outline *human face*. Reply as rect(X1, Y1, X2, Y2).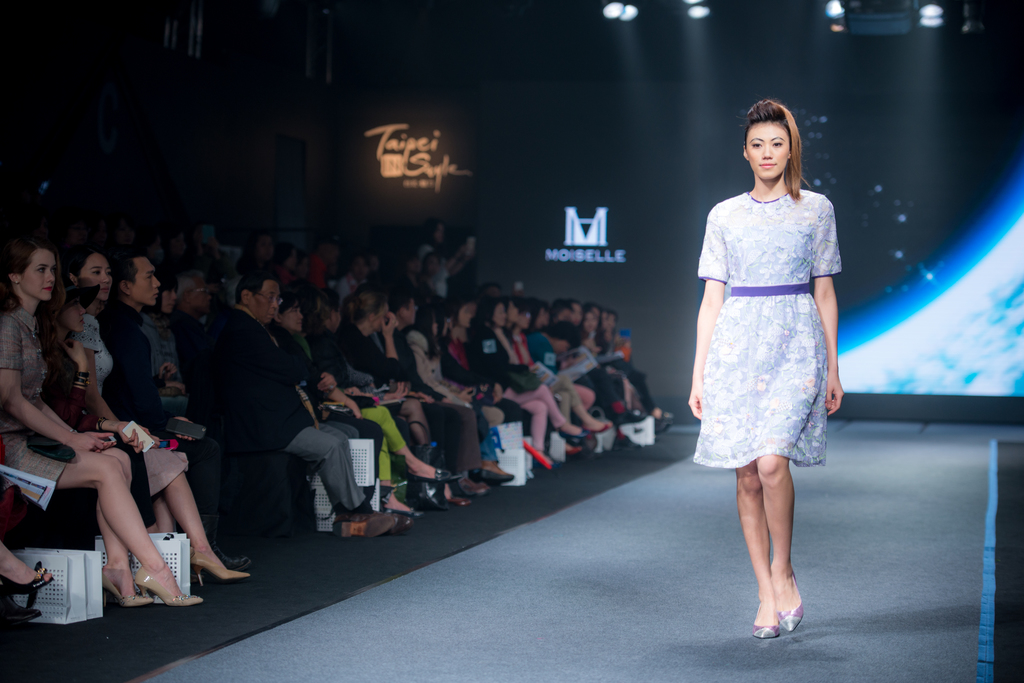
rect(746, 125, 786, 178).
